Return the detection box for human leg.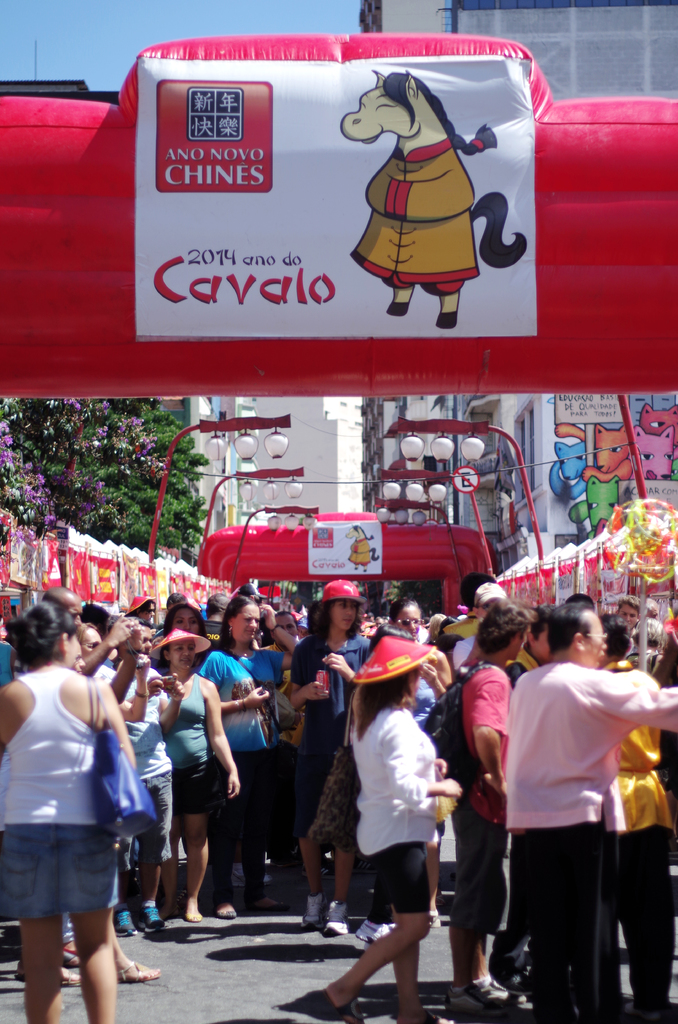
bbox=(526, 829, 587, 1011).
